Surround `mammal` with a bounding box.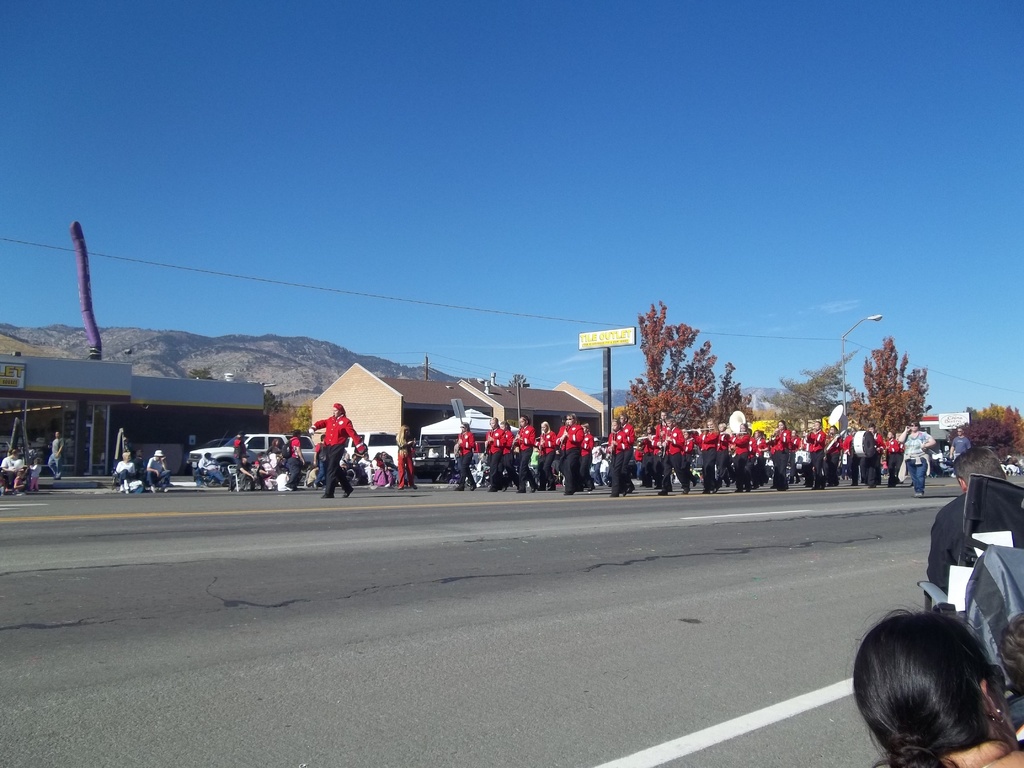
{"left": 307, "top": 399, "right": 369, "bottom": 497}.
